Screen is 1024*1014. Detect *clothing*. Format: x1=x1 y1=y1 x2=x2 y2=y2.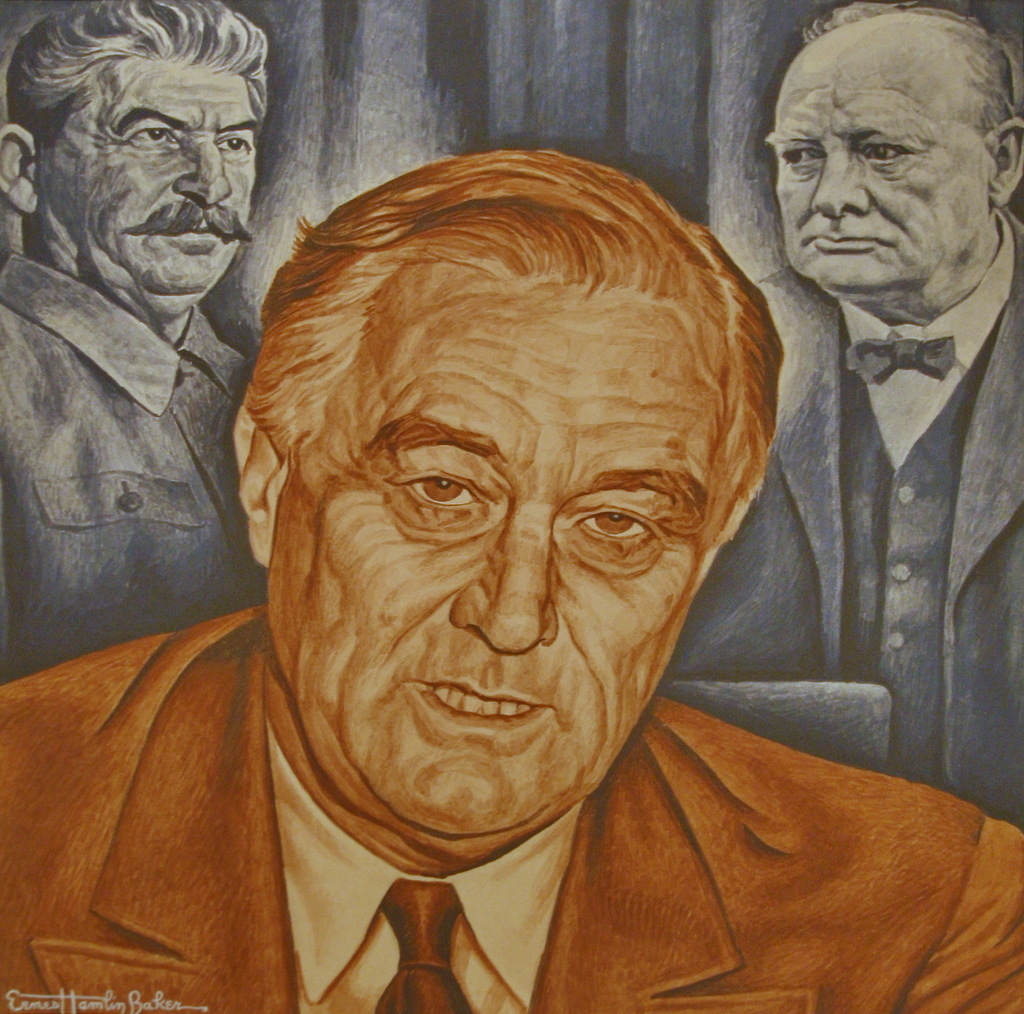
x1=657 y1=202 x2=1023 y2=825.
